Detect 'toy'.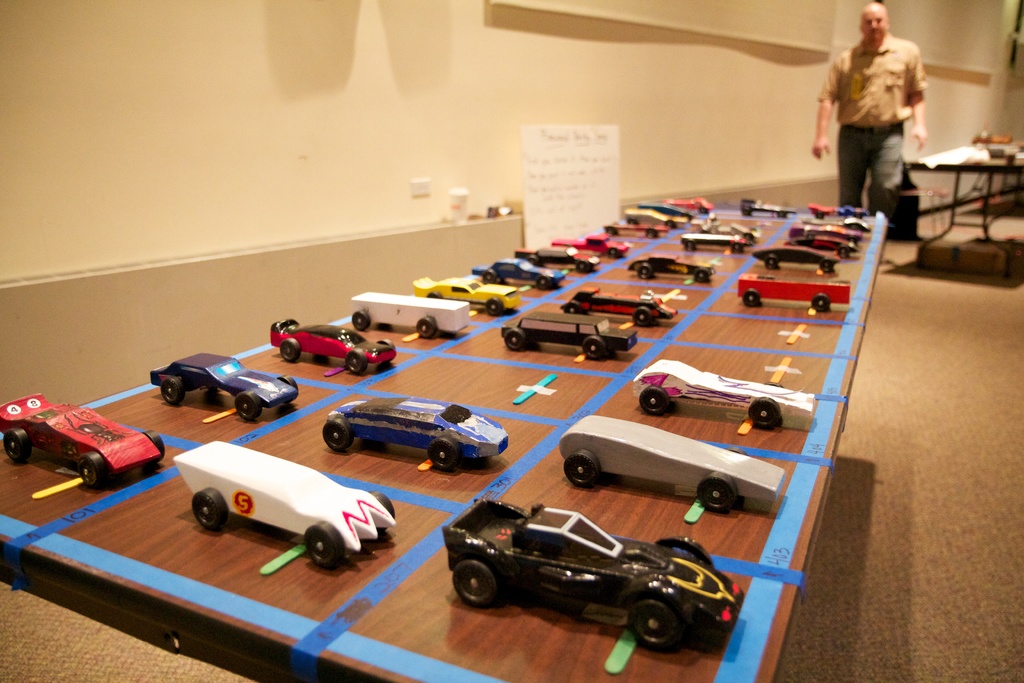
Detected at bbox(737, 195, 795, 219).
